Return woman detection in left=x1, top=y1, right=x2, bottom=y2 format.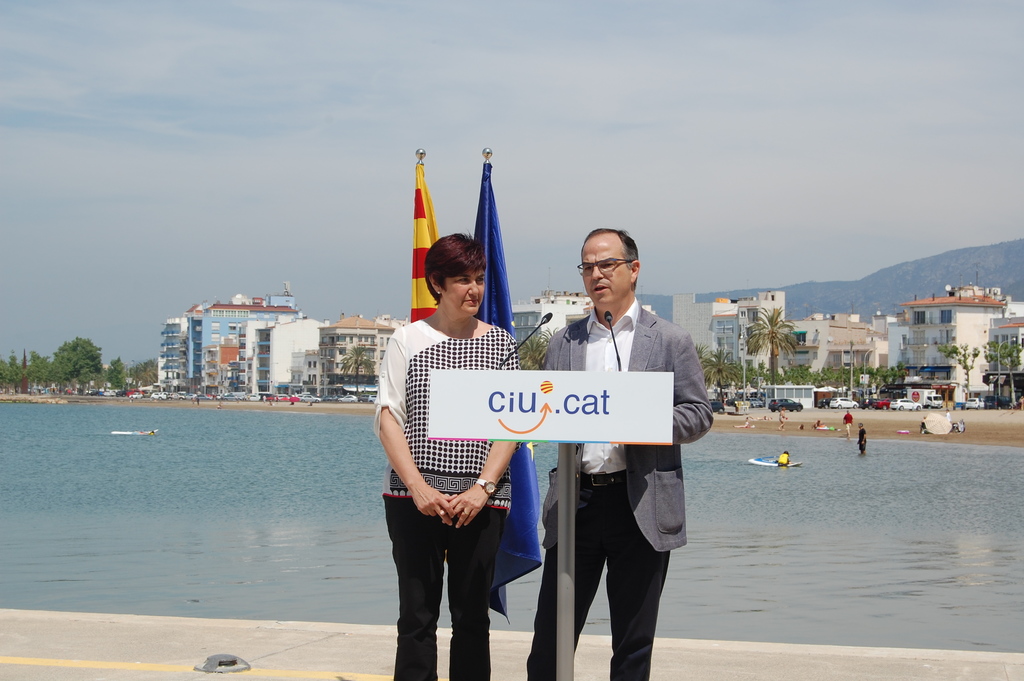
left=781, top=407, right=790, bottom=432.
